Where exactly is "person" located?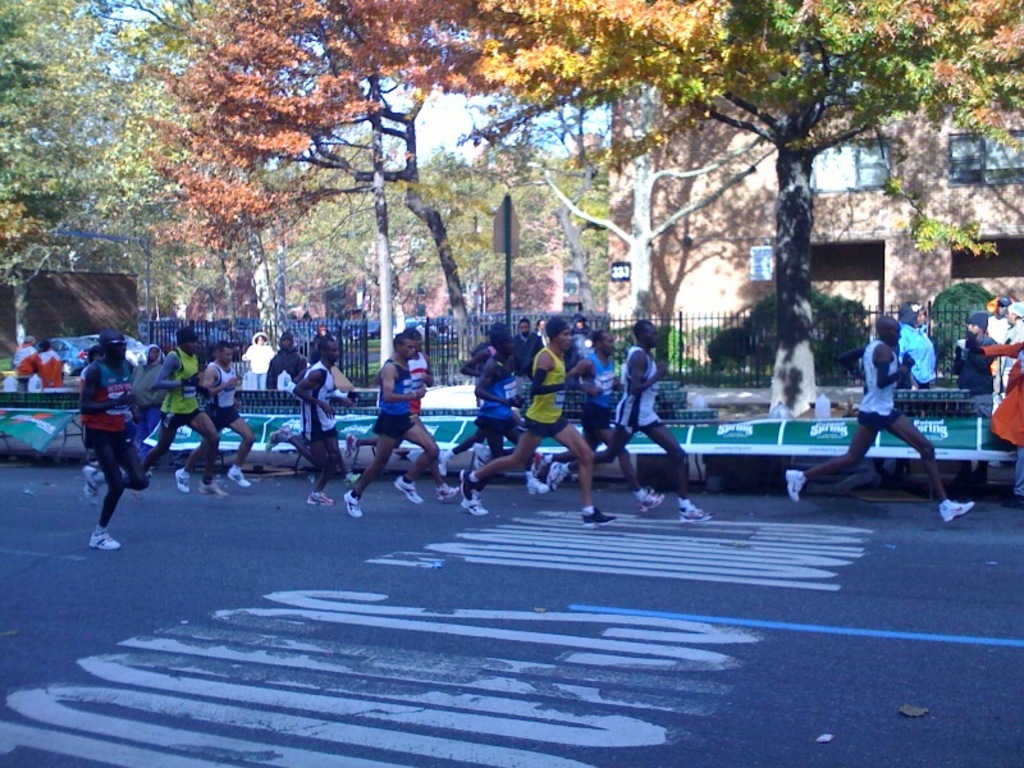
Its bounding box is (x1=543, y1=315, x2=717, y2=527).
